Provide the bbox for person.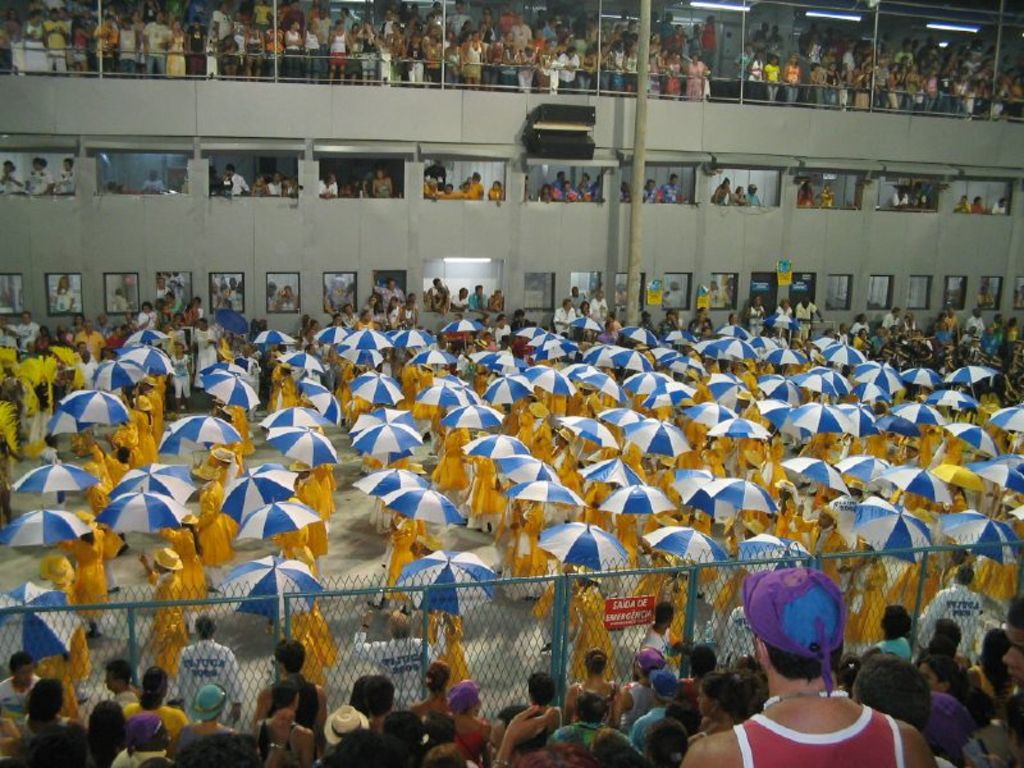
(799,179,814,202).
